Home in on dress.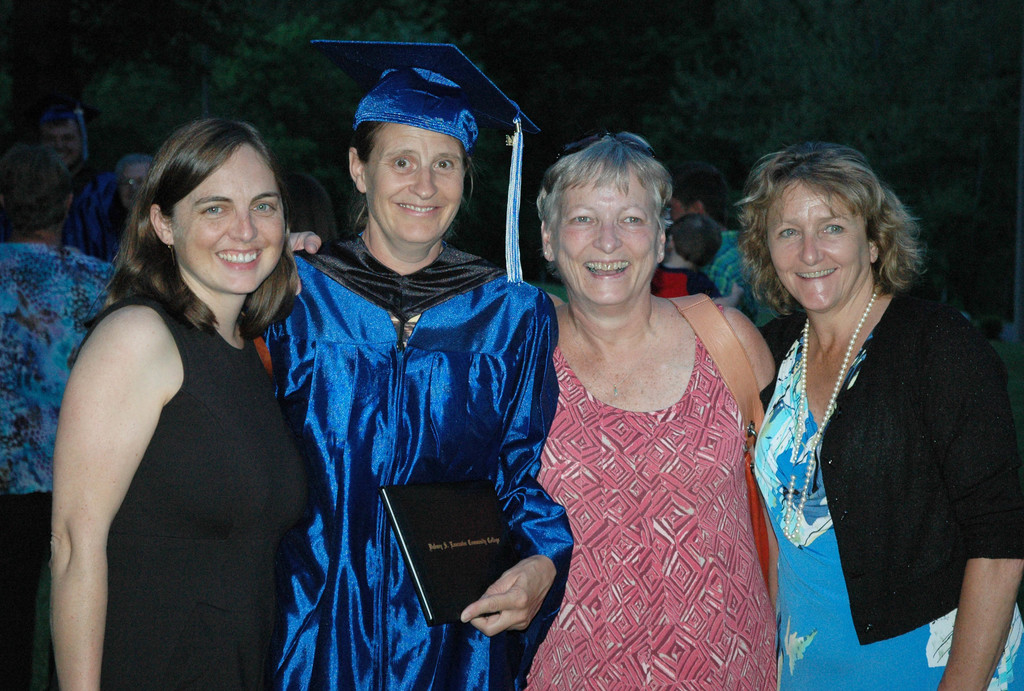
Homed in at bbox=[72, 299, 330, 690].
